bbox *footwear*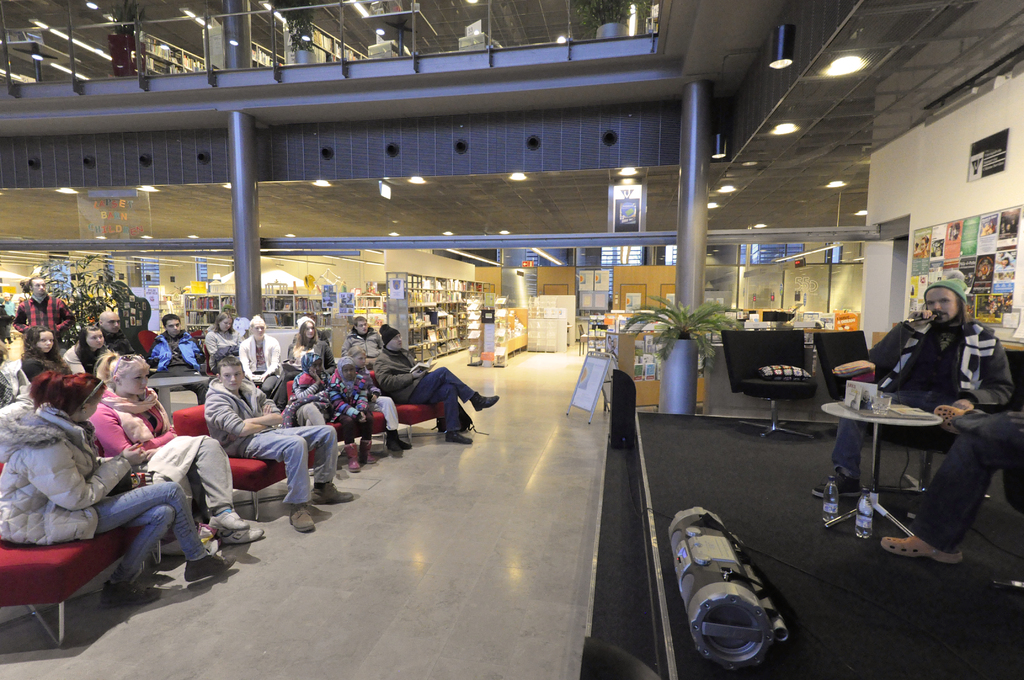
bbox=[468, 393, 500, 413]
